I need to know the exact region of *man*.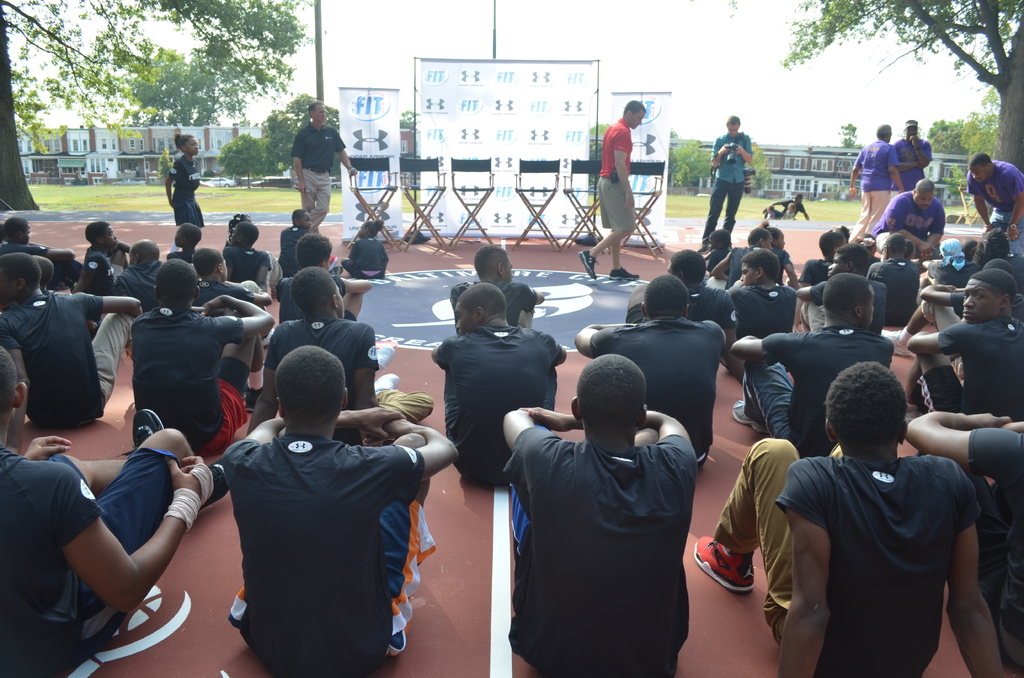
Region: (965, 152, 1023, 256).
